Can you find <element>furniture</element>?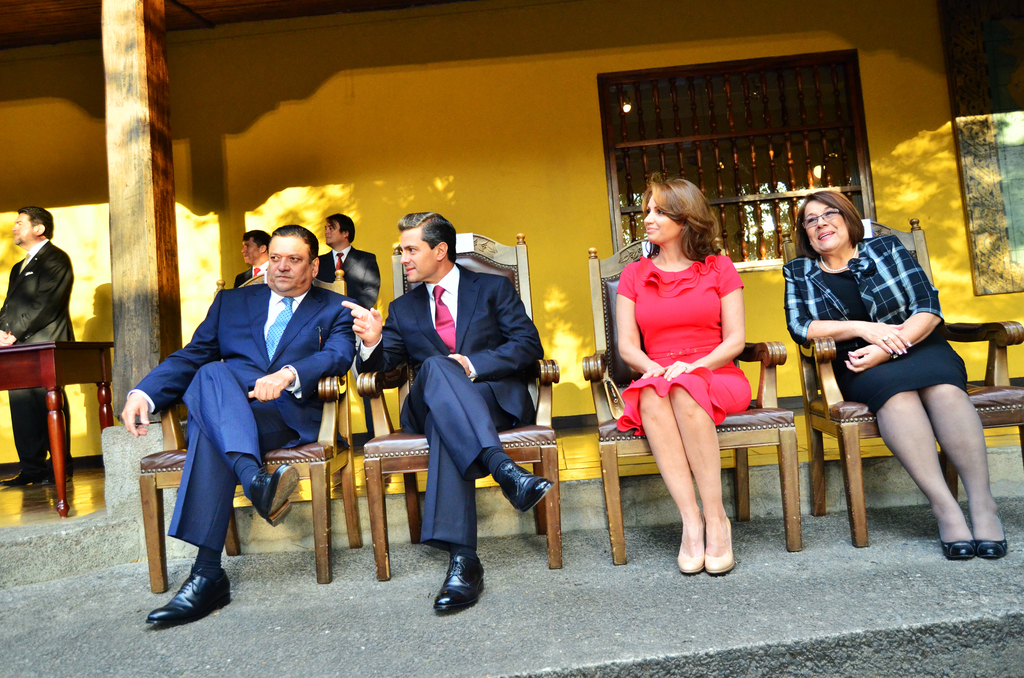
Yes, bounding box: 0:337:114:520.
